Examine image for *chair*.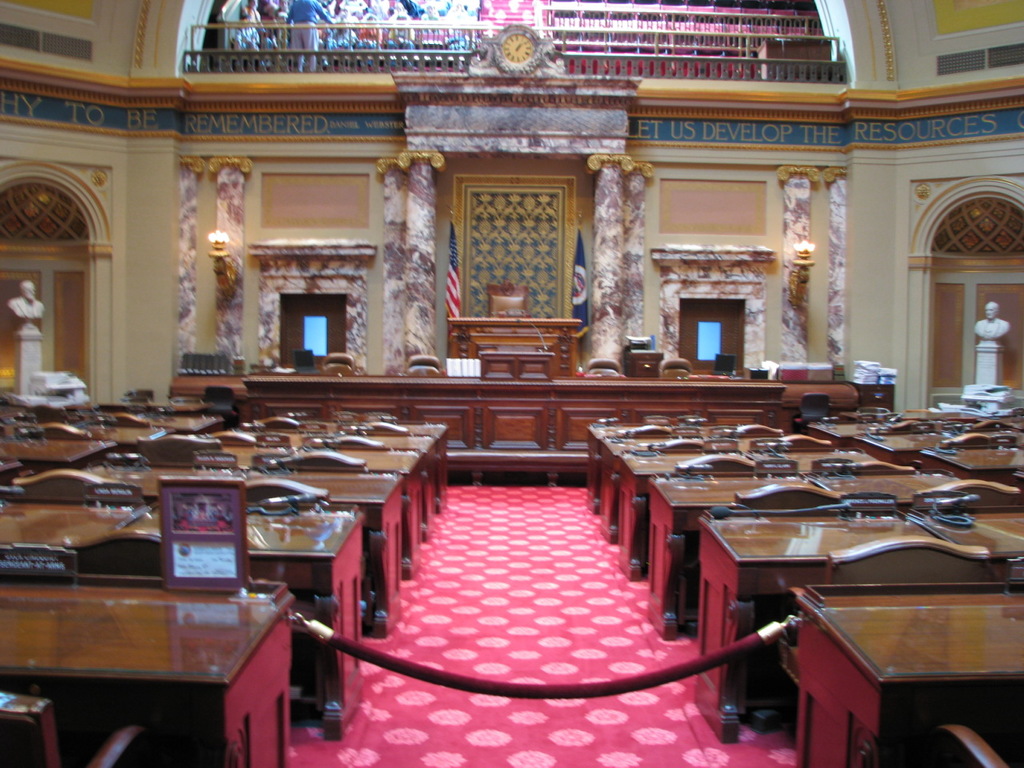
Examination result: {"left": 674, "top": 450, "right": 758, "bottom": 474}.
